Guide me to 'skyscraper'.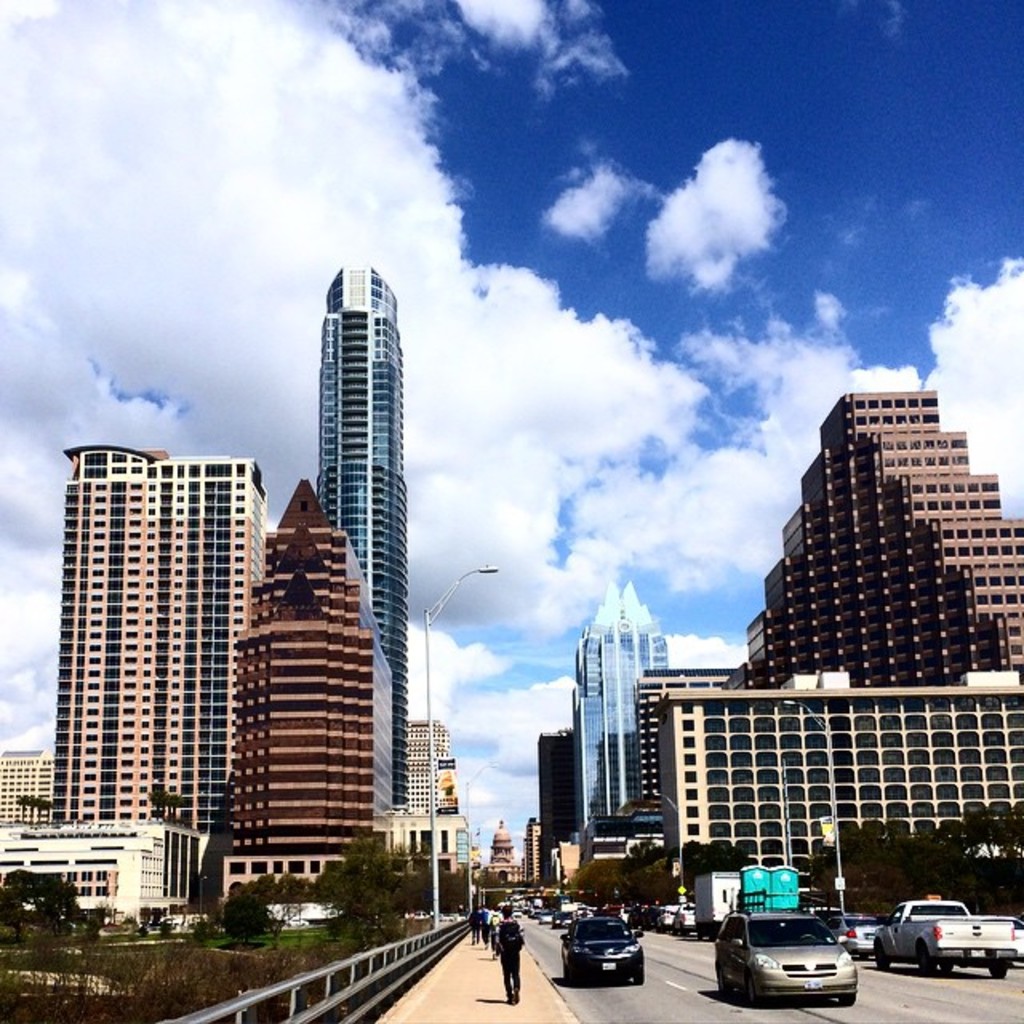
Guidance: [58,448,267,910].
